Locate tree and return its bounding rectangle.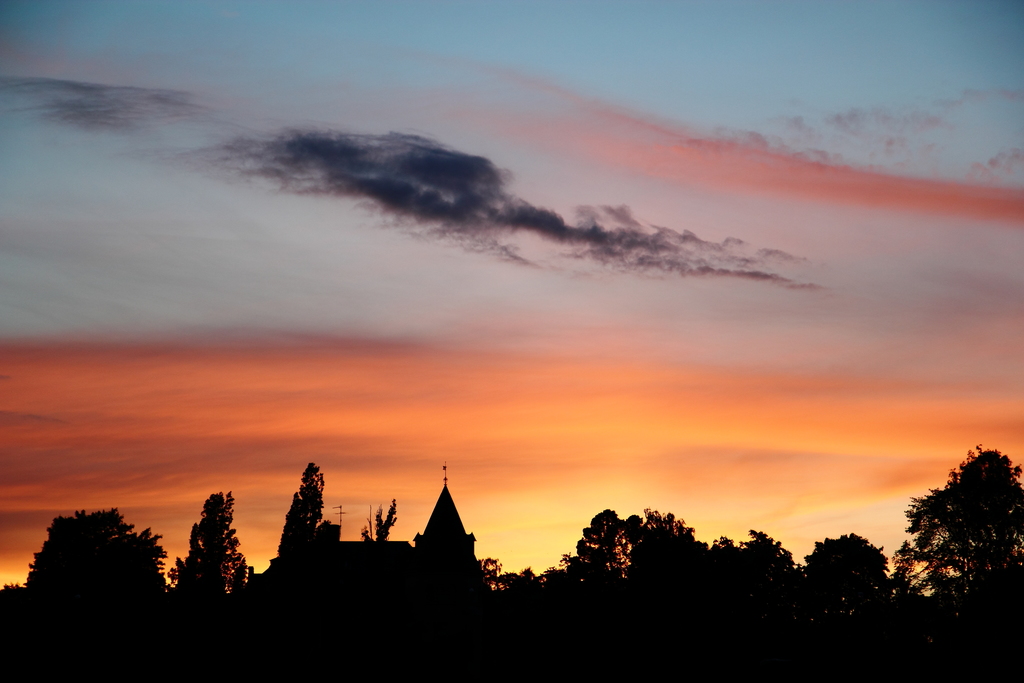
bbox=[250, 463, 326, 580].
